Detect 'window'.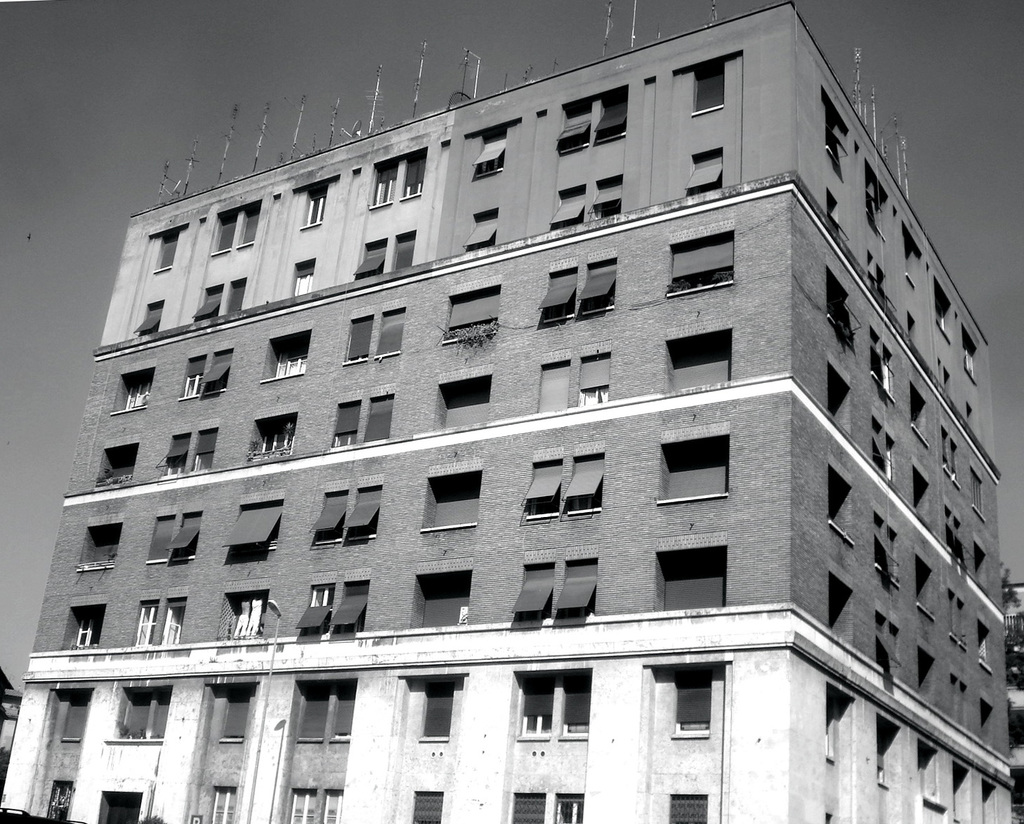
Detected at 221:695:250:741.
